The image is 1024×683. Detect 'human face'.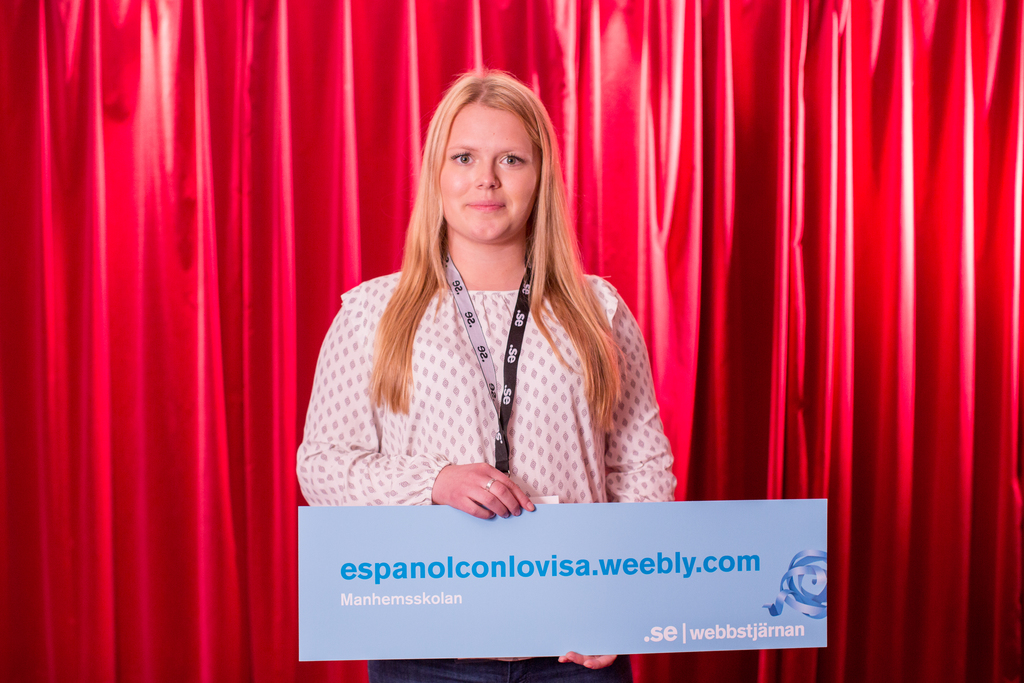
Detection: {"left": 439, "top": 94, "right": 536, "bottom": 236}.
